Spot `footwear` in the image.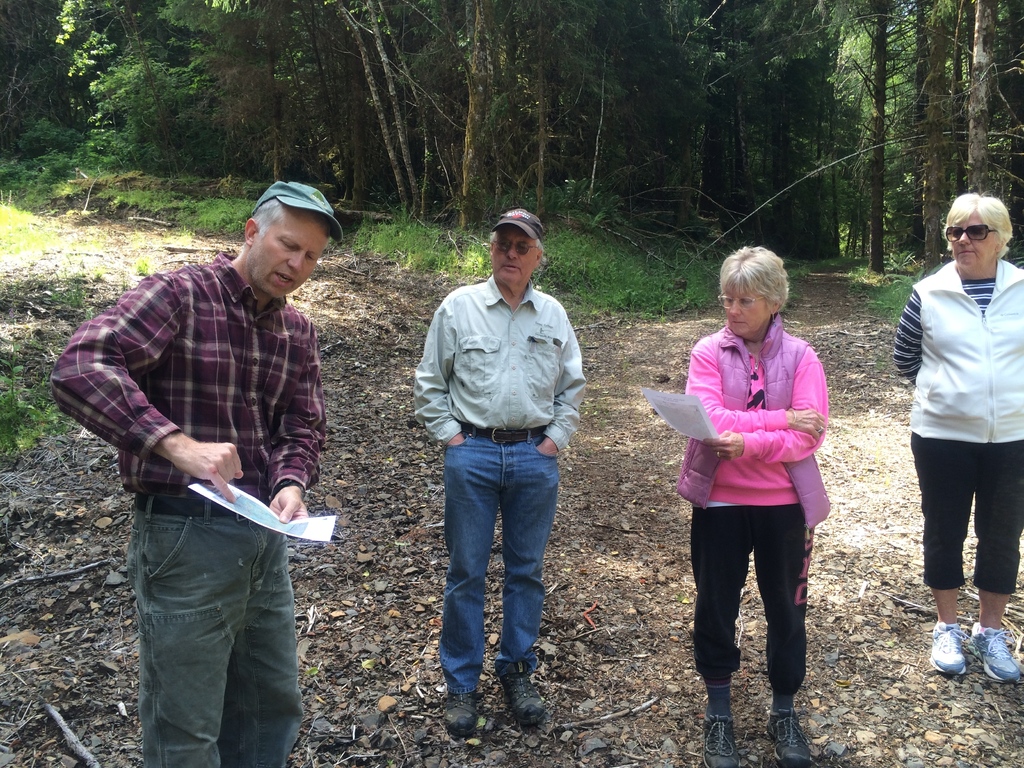
`footwear` found at (x1=928, y1=623, x2=970, y2=676).
